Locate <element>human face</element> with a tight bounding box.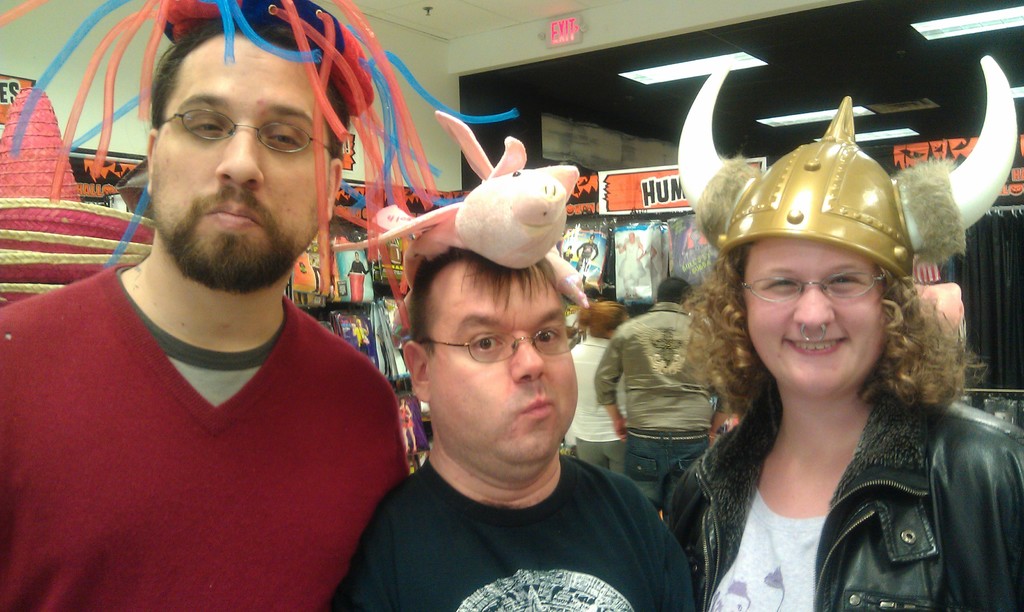
BBox(431, 259, 584, 463).
